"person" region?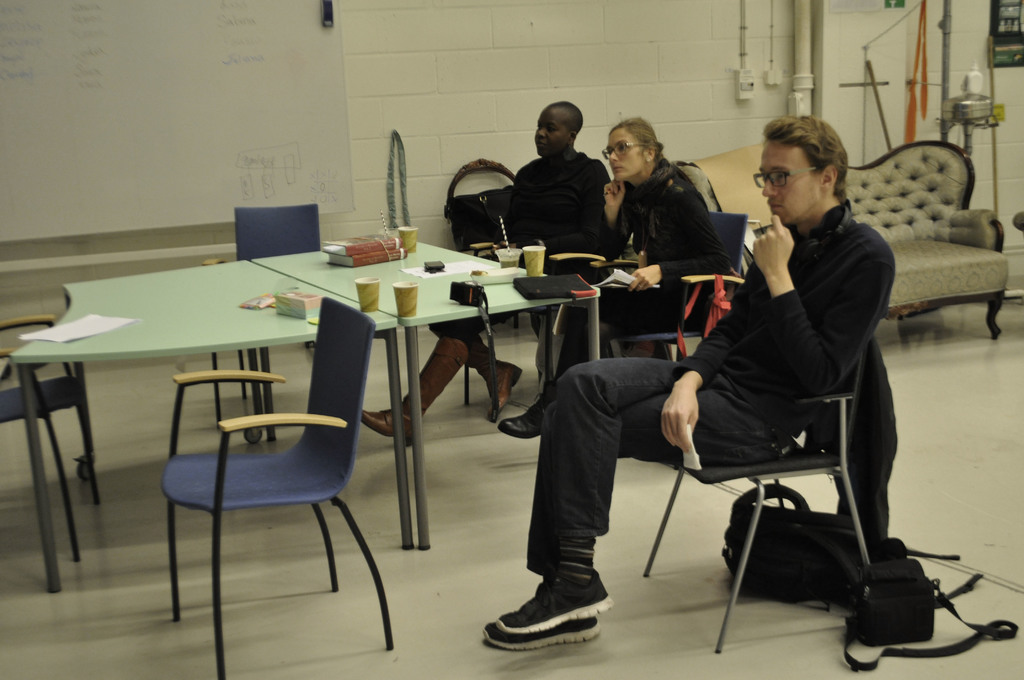
{"x1": 483, "y1": 116, "x2": 895, "y2": 652}
